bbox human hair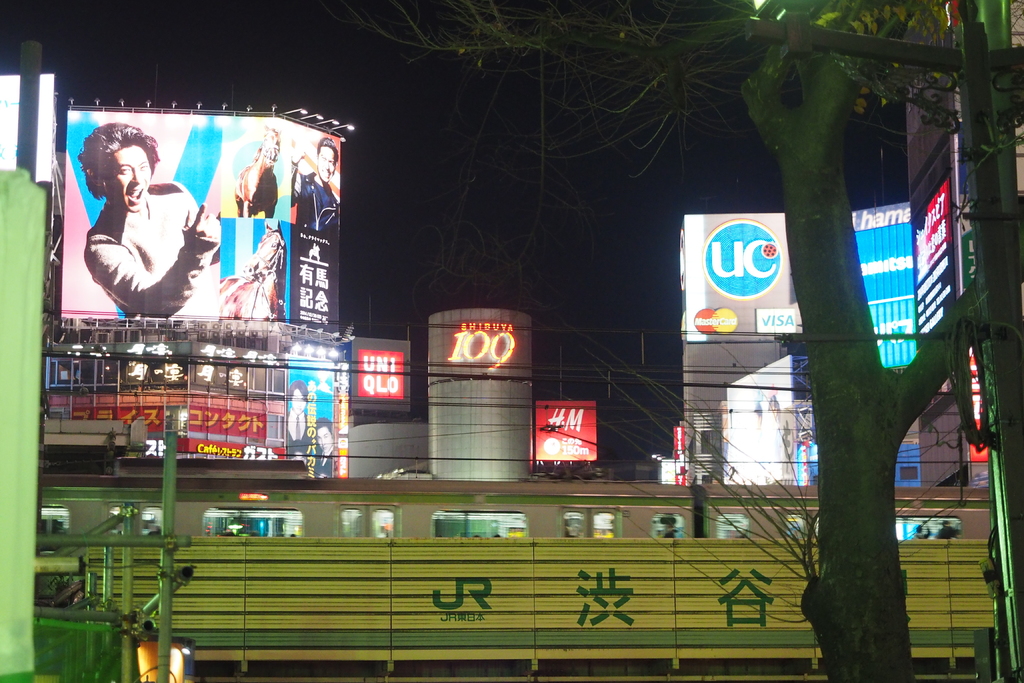
box=[80, 117, 159, 176]
